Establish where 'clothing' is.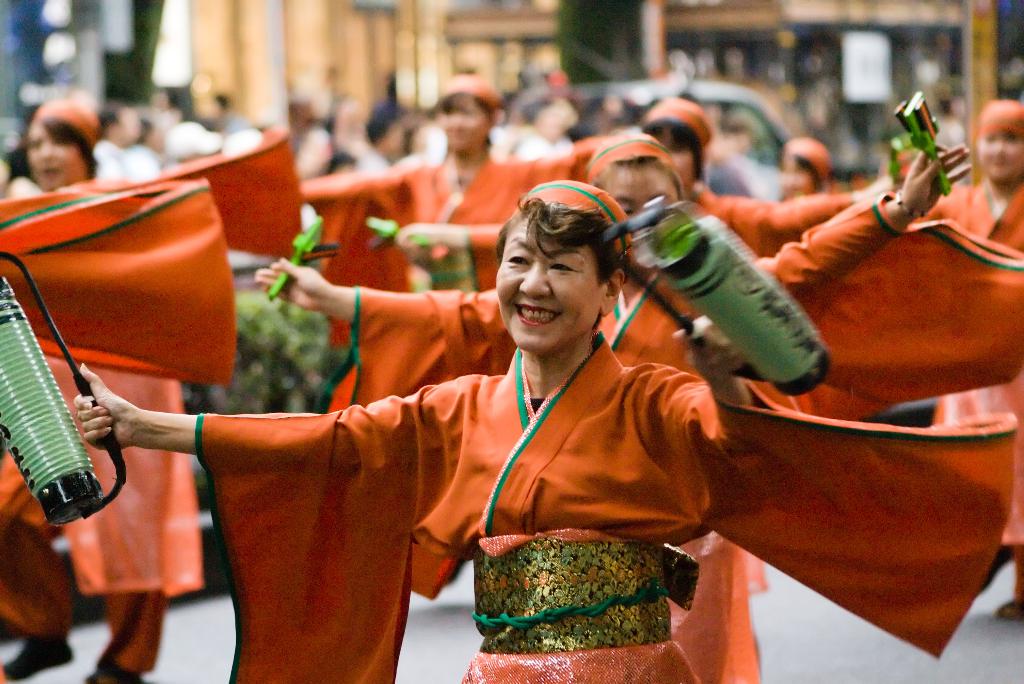
Established at {"left": 320, "top": 189, "right": 897, "bottom": 683}.
